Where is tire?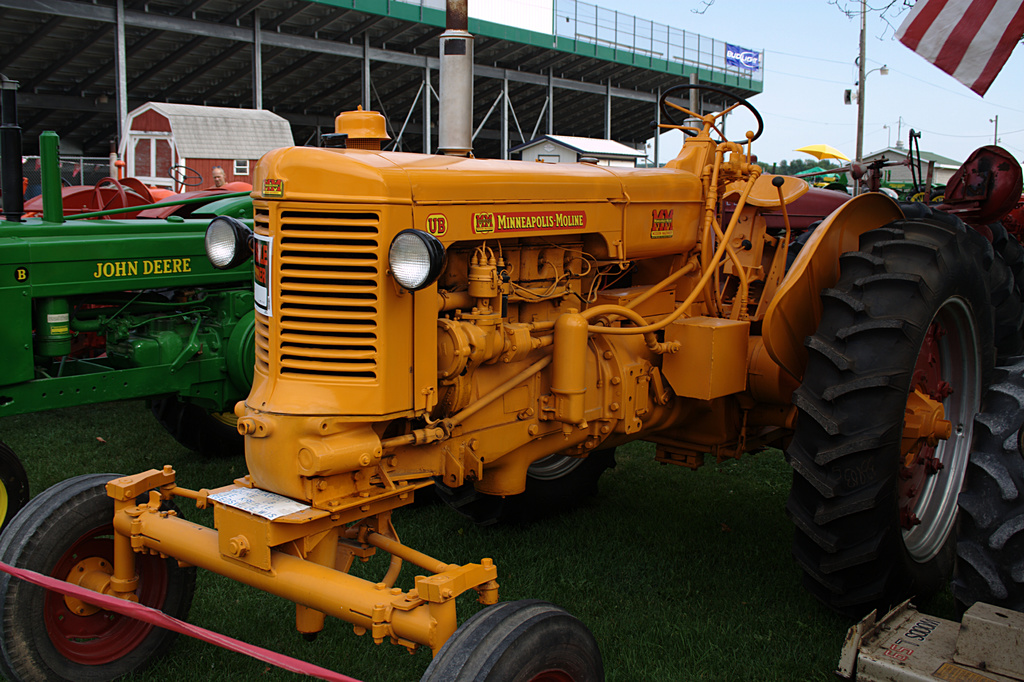
detection(0, 475, 197, 681).
